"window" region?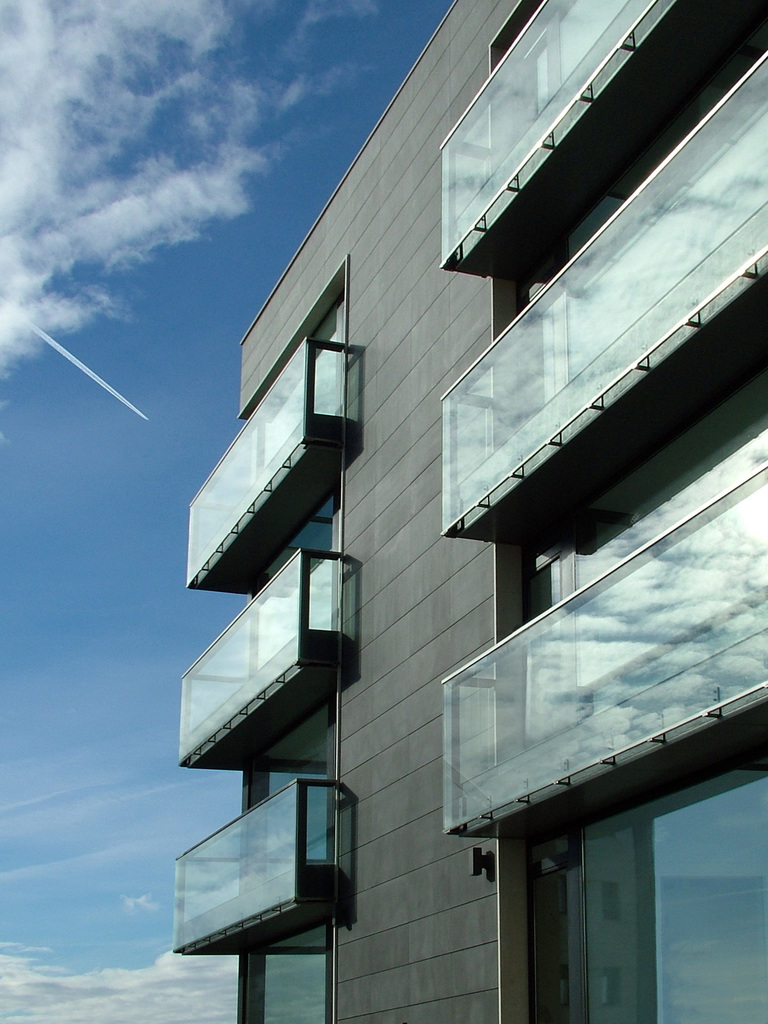
261,498,338,669
